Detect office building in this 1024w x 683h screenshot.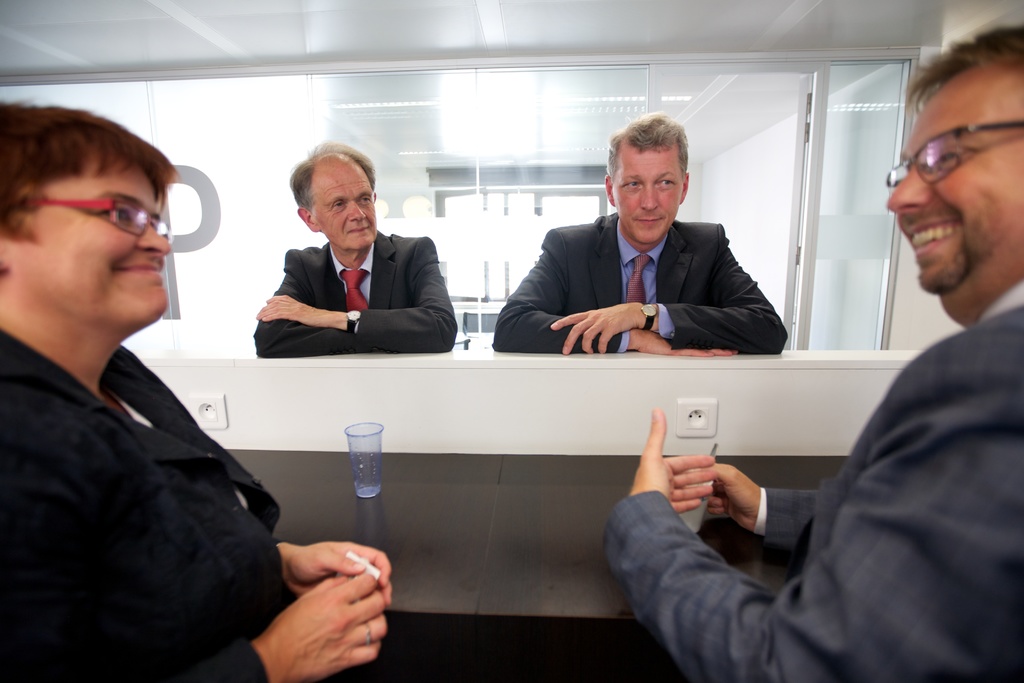
Detection: crop(1, 0, 1021, 682).
